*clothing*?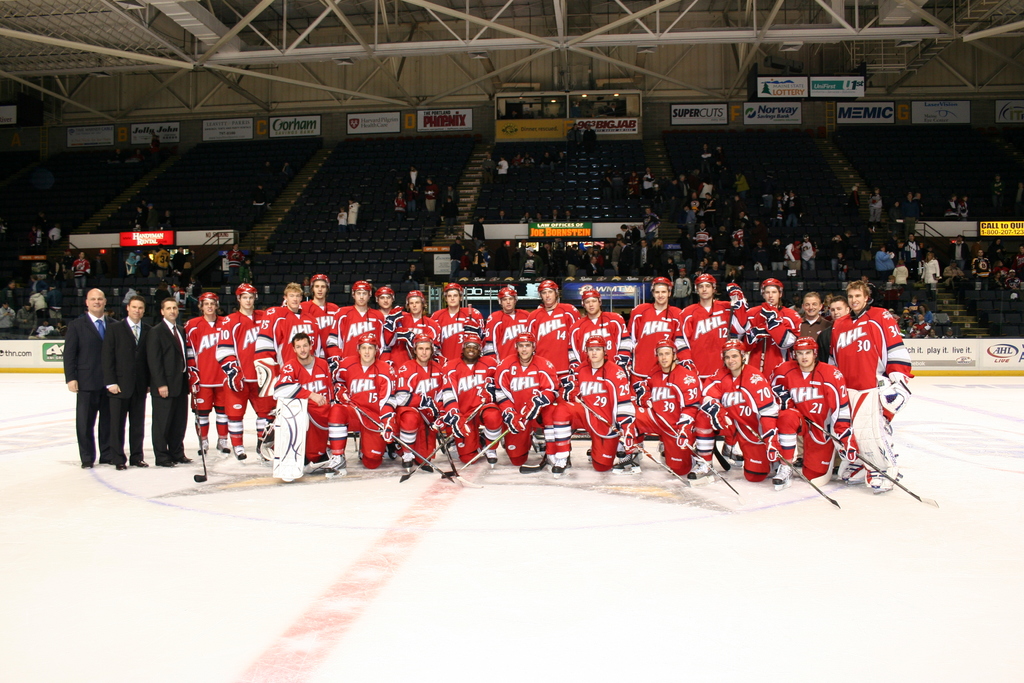
select_region(275, 353, 335, 463)
